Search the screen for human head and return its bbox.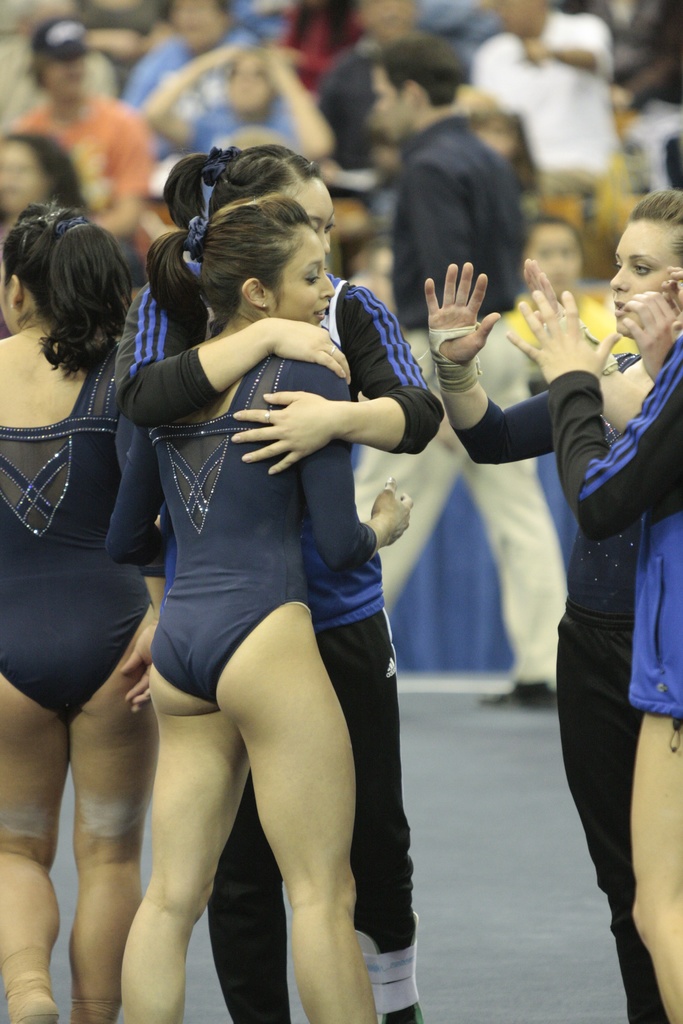
Found: [373,30,464,142].
